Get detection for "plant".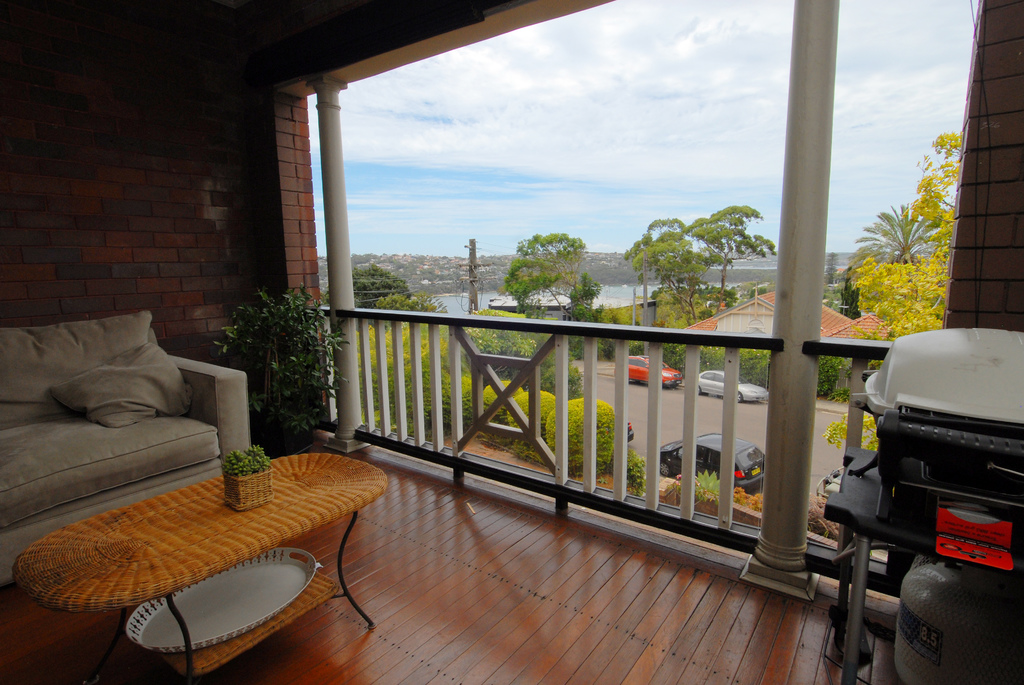
Detection: bbox=(541, 397, 616, 467).
